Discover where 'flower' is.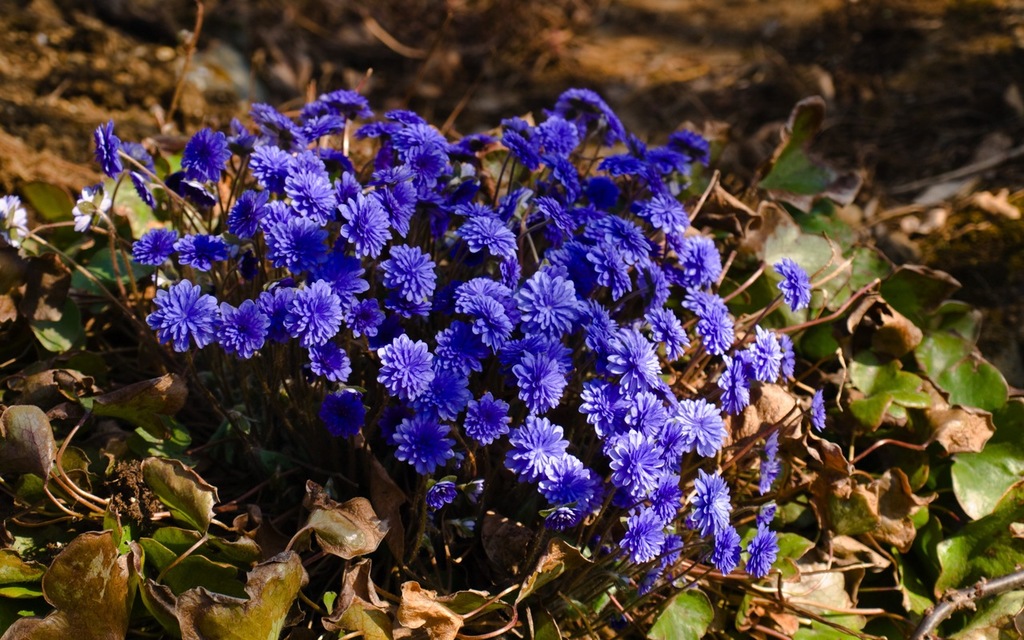
Discovered at 642, 146, 688, 174.
